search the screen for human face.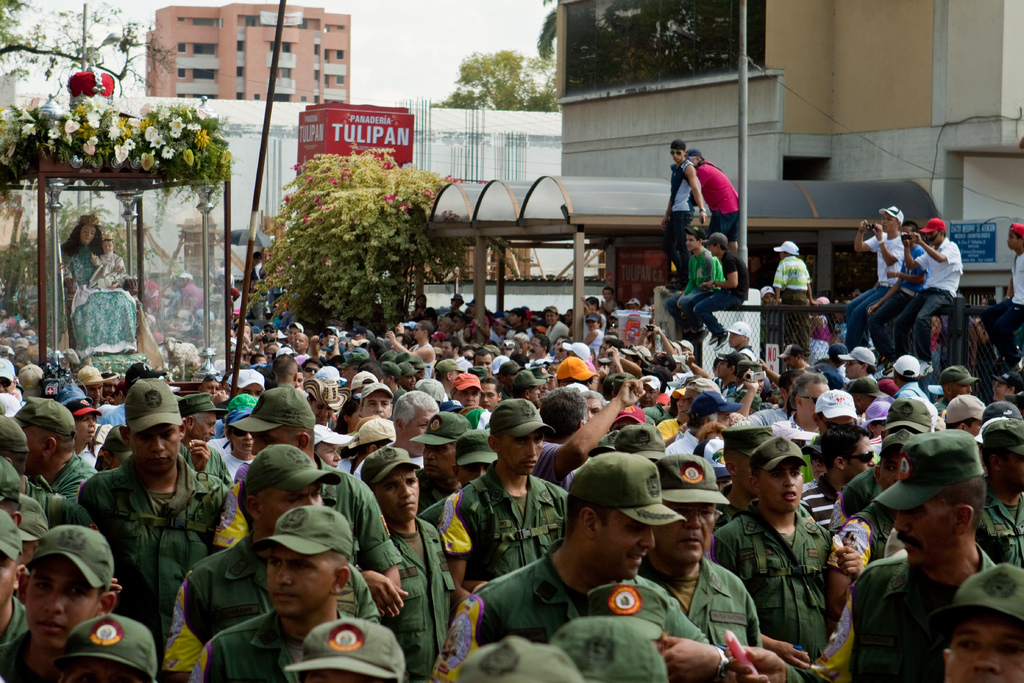
Found at (x1=287, y1=329, x2=299, y2=343).
